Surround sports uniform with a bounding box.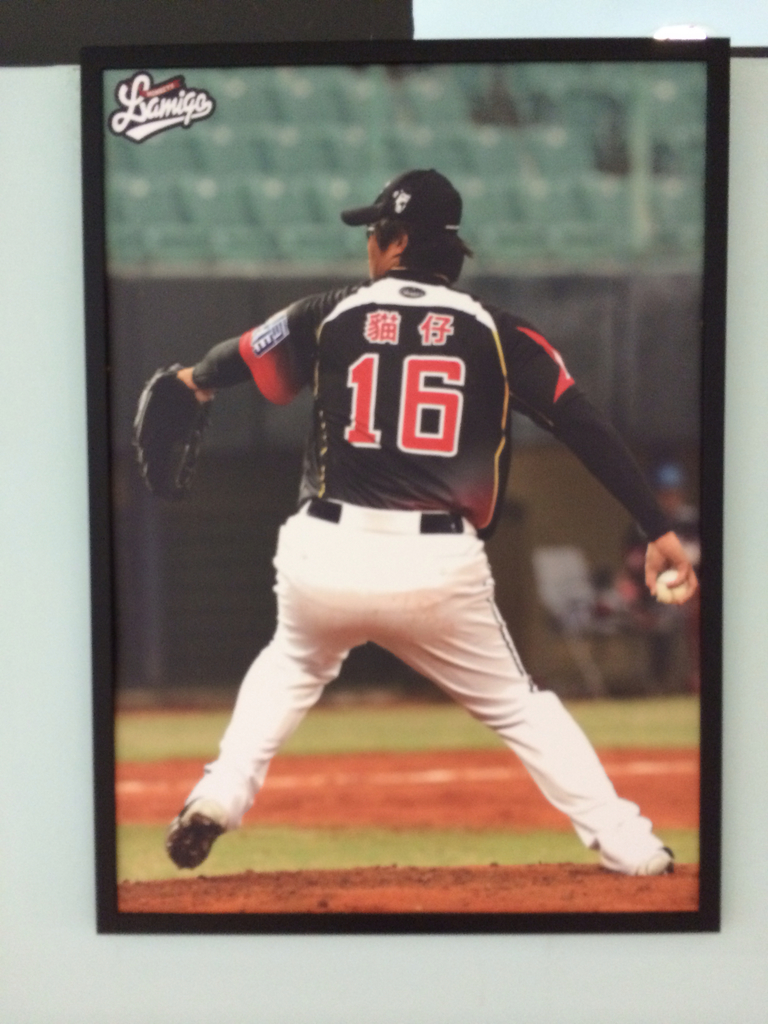
<box>124,163,671,879</box>.
